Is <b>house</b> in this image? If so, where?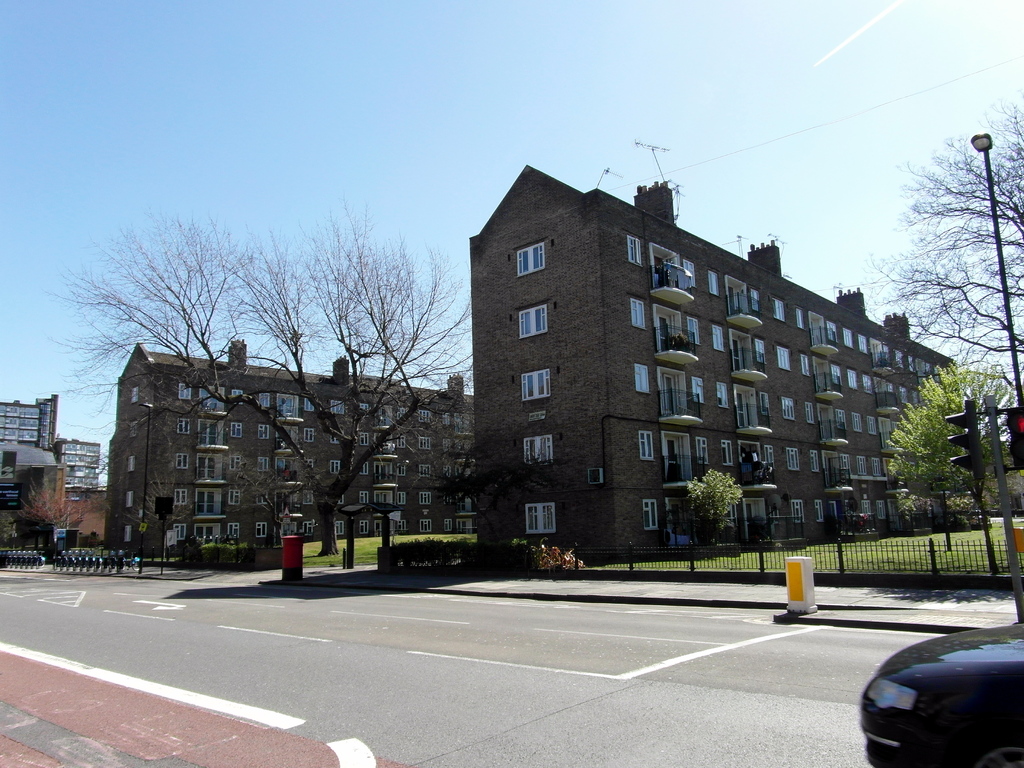
Yes, at region(100, 333, 483, 564).
